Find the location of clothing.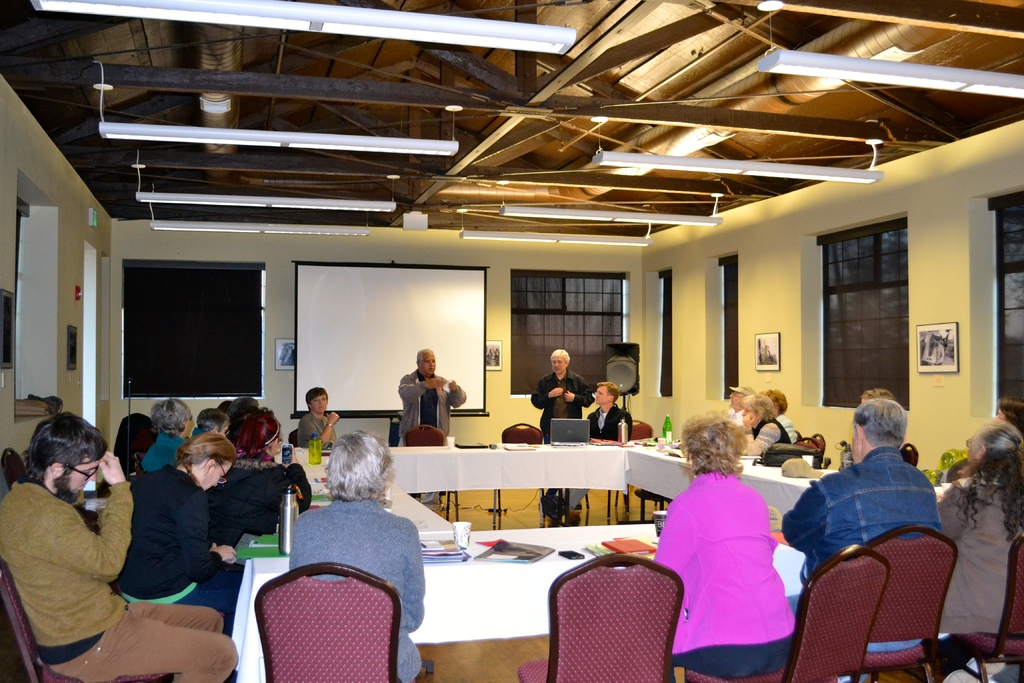
Location: rect(939, 479, 1023, 638).
